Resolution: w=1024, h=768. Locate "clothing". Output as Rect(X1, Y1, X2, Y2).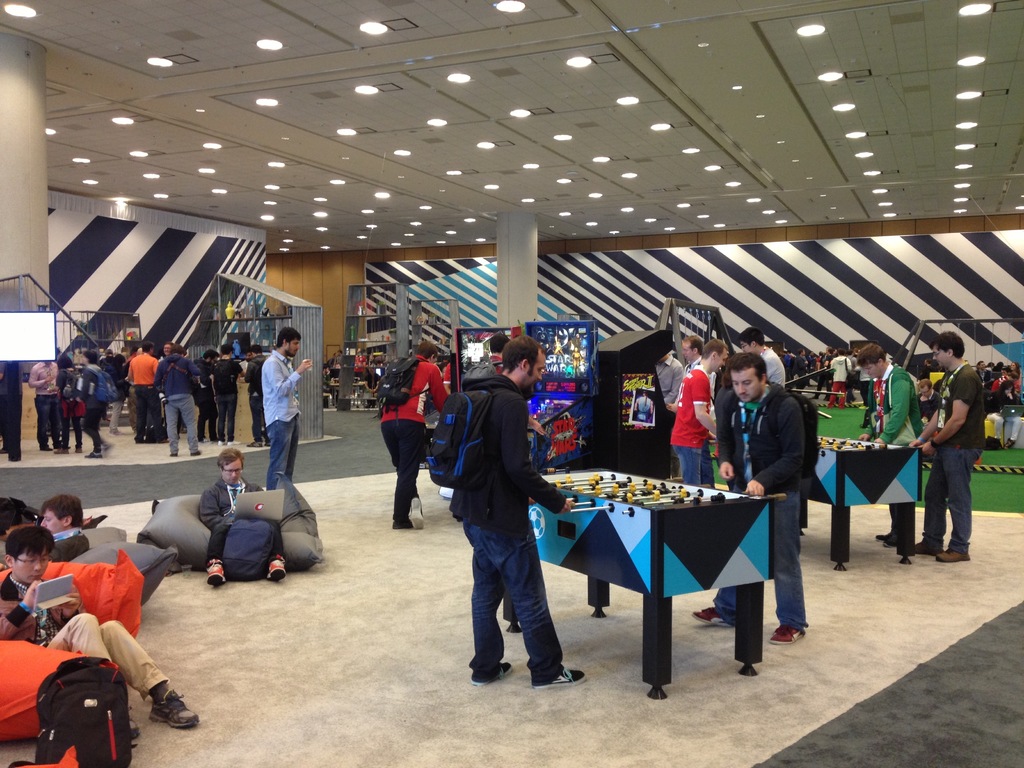
Rect(866, 368, 922, 536).
